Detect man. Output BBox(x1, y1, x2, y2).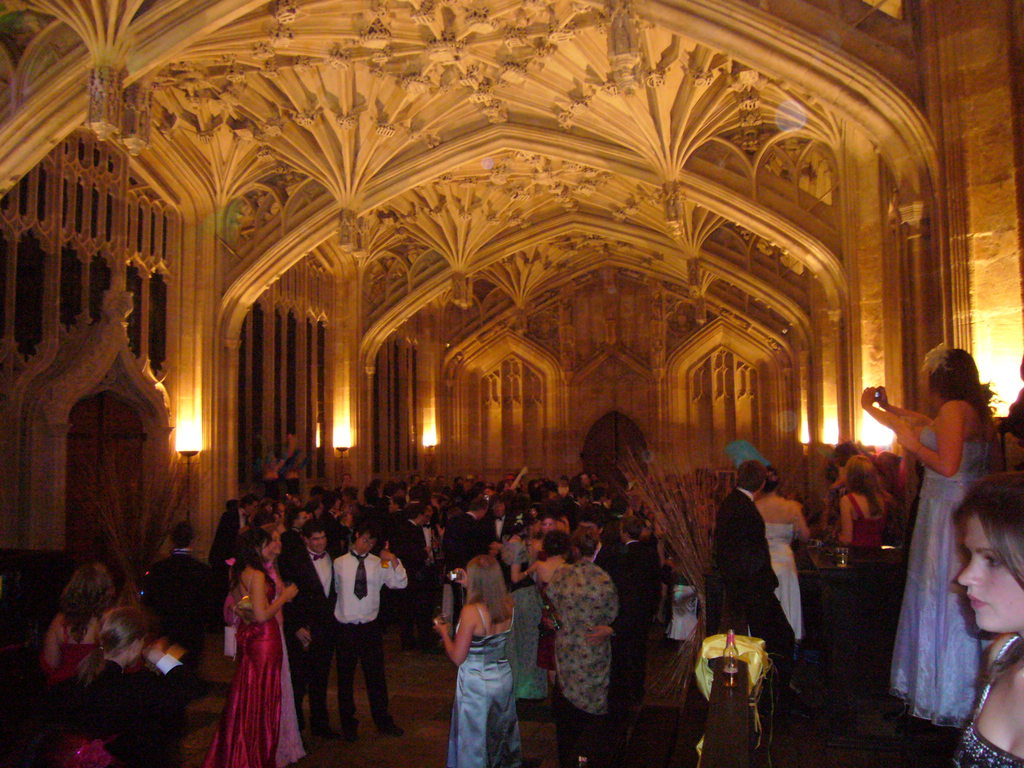
BBox(483, 494, 509, 538).
